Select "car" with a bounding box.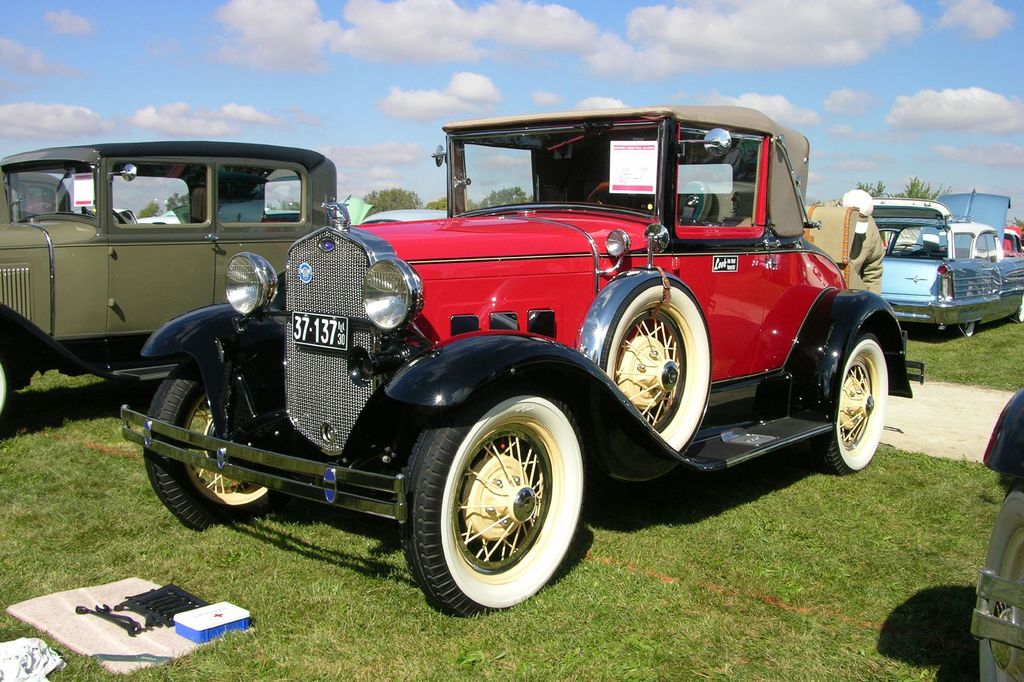
118, 105, 924, 617.
